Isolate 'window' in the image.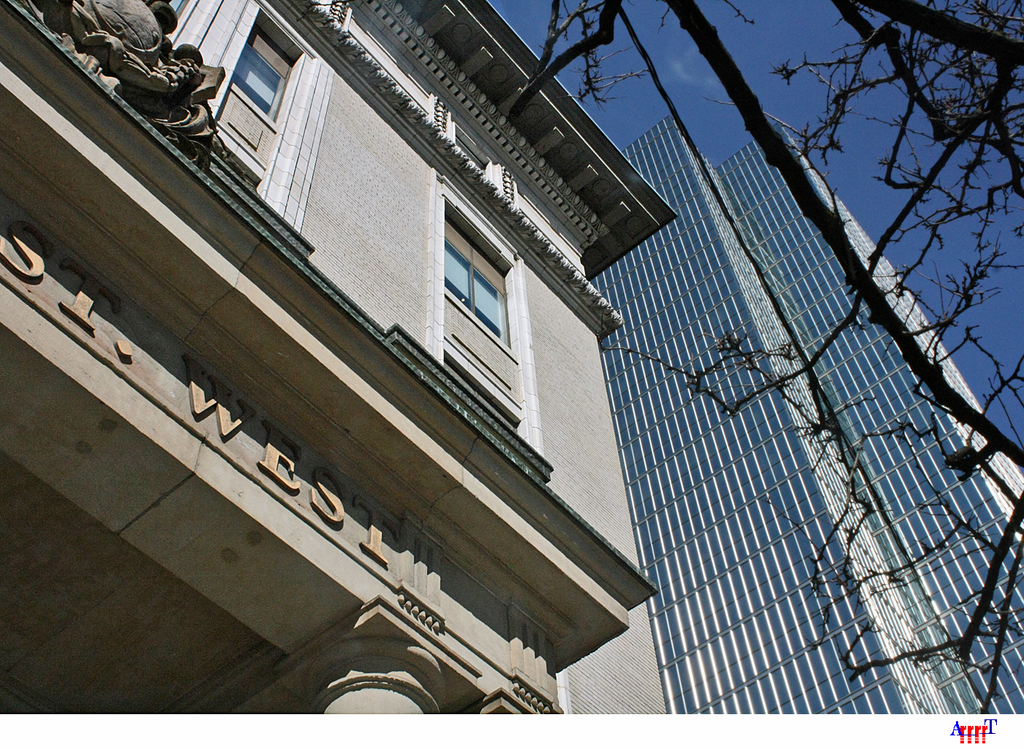
Isolated region: Rect(415, 189, 513, 388).
